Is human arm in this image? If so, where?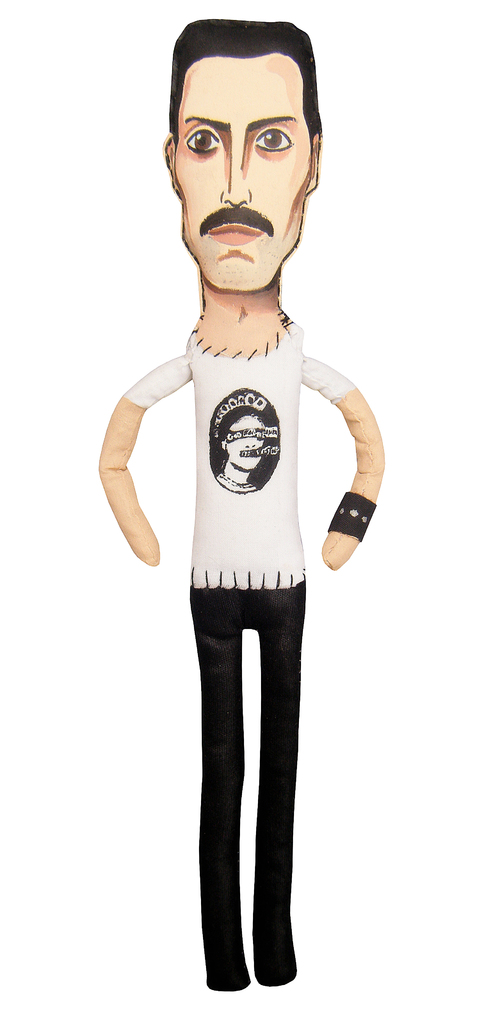
Yes, at 303 347 389 573.
